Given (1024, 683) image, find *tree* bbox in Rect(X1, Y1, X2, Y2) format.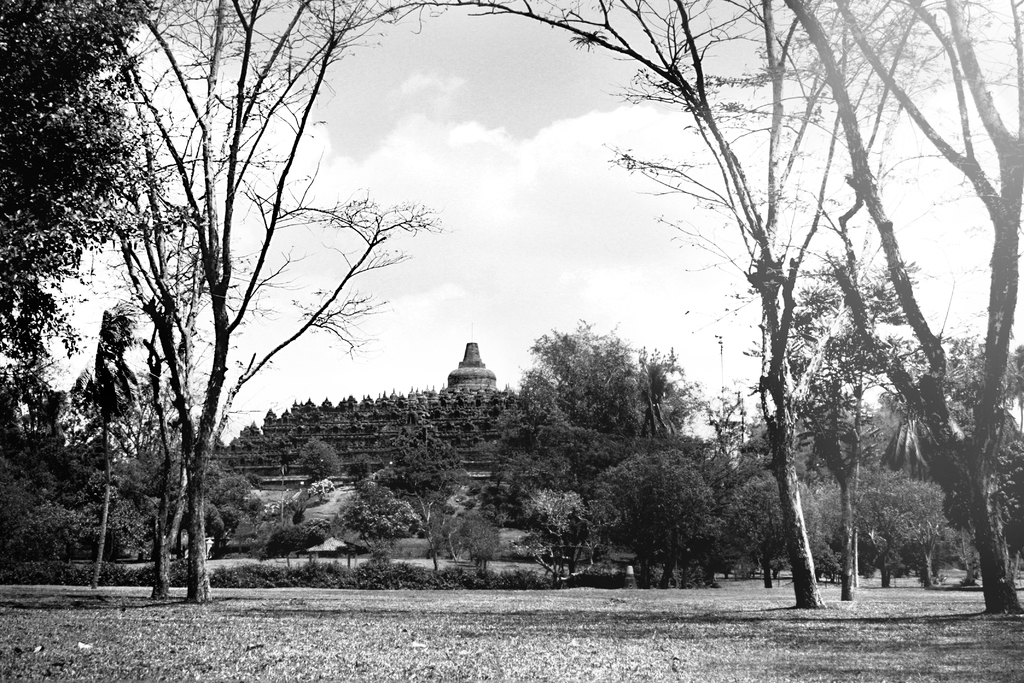
Rect(385, 0, 1020, 613).
